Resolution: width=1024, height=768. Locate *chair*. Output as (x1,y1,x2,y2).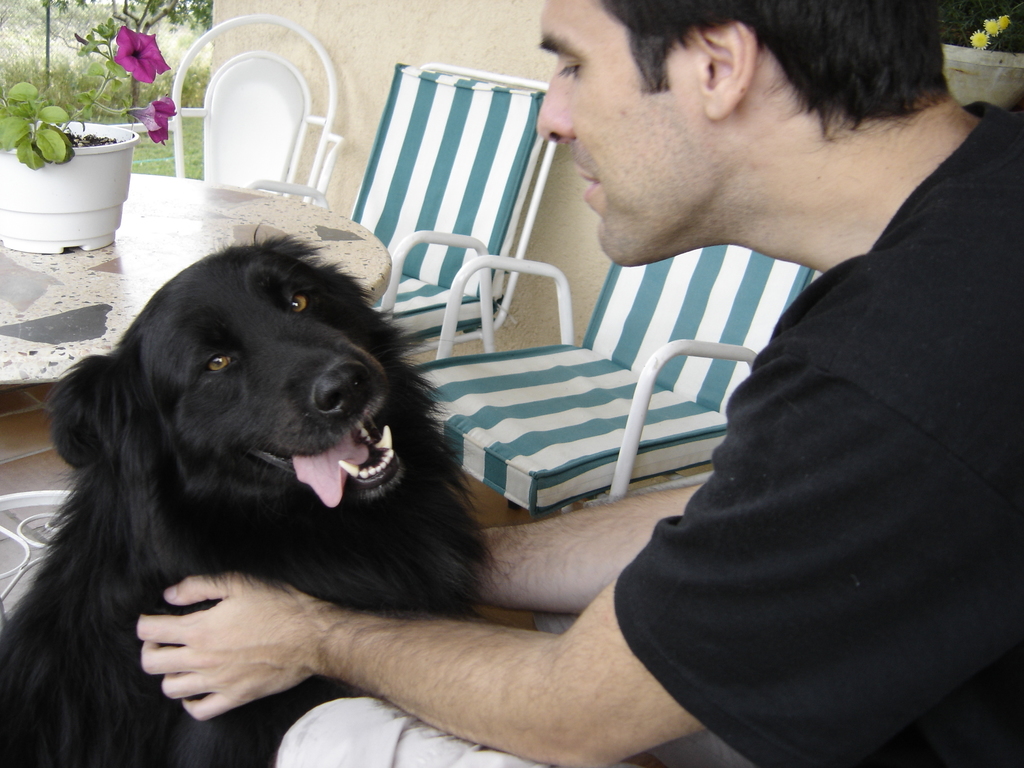
(410,238,824,515).
